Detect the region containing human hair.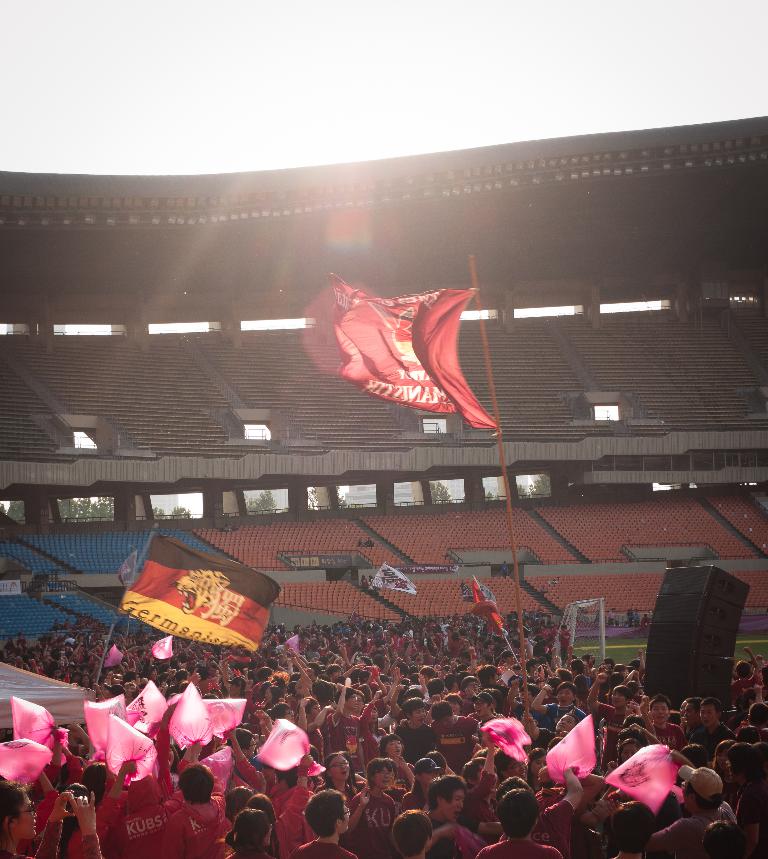
x1=177, y1=761, x2=215, y2=803.
